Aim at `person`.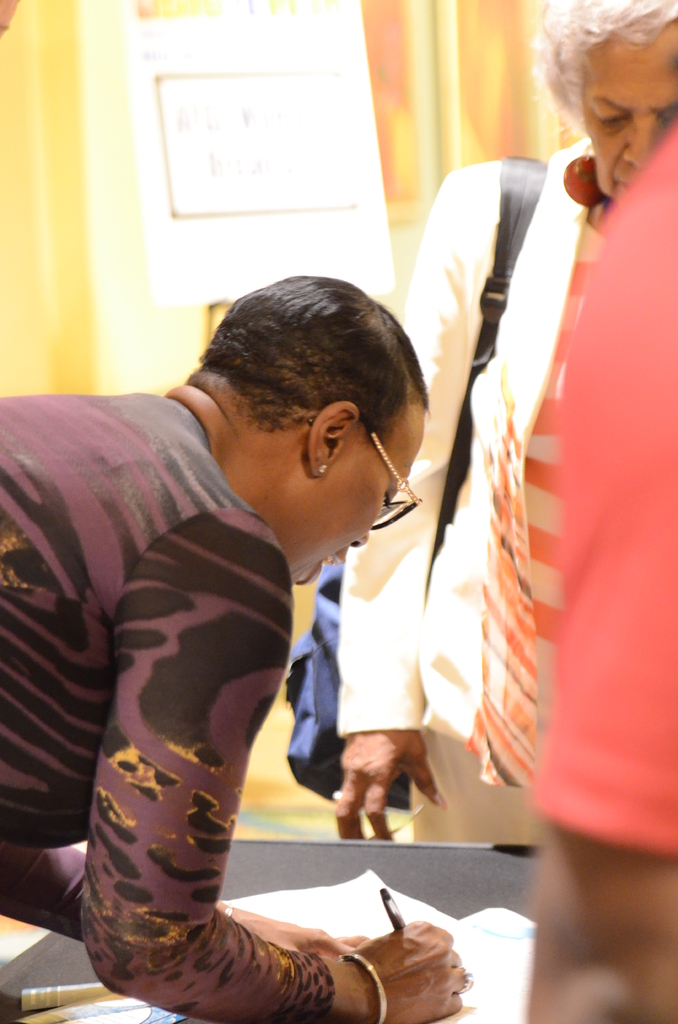
Aimed at 0,271,478,1023.
